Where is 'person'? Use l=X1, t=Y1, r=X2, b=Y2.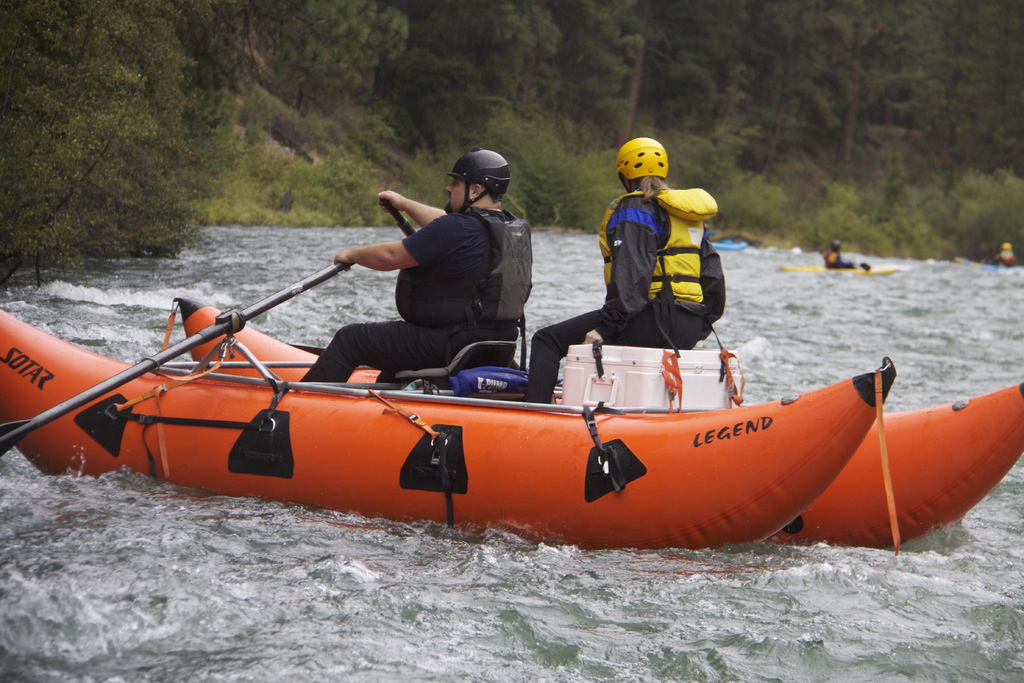
l=820, t=240, r=855, b=269.
